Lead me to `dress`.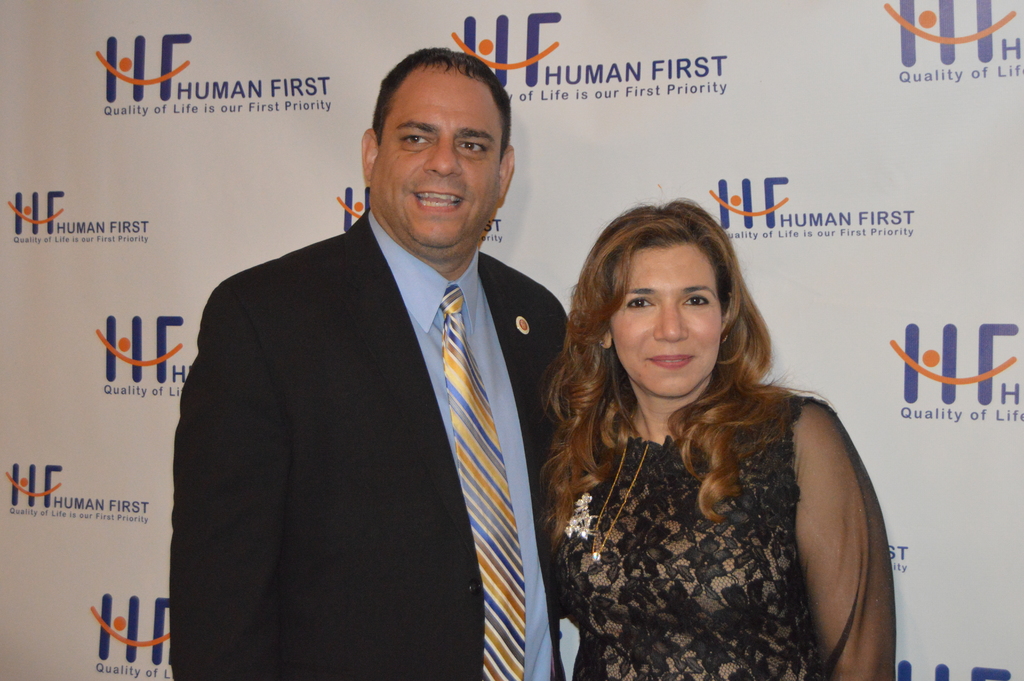
Lead to bbox=[546, 385, 900, 680].
